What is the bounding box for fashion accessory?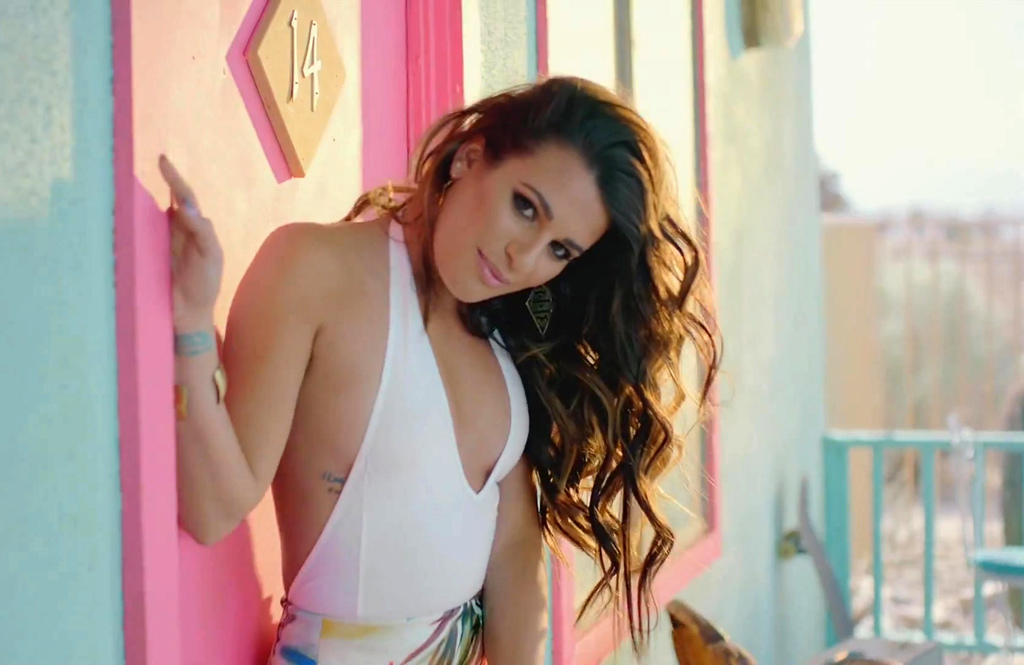
Rect(524, 284, 556, 338).
